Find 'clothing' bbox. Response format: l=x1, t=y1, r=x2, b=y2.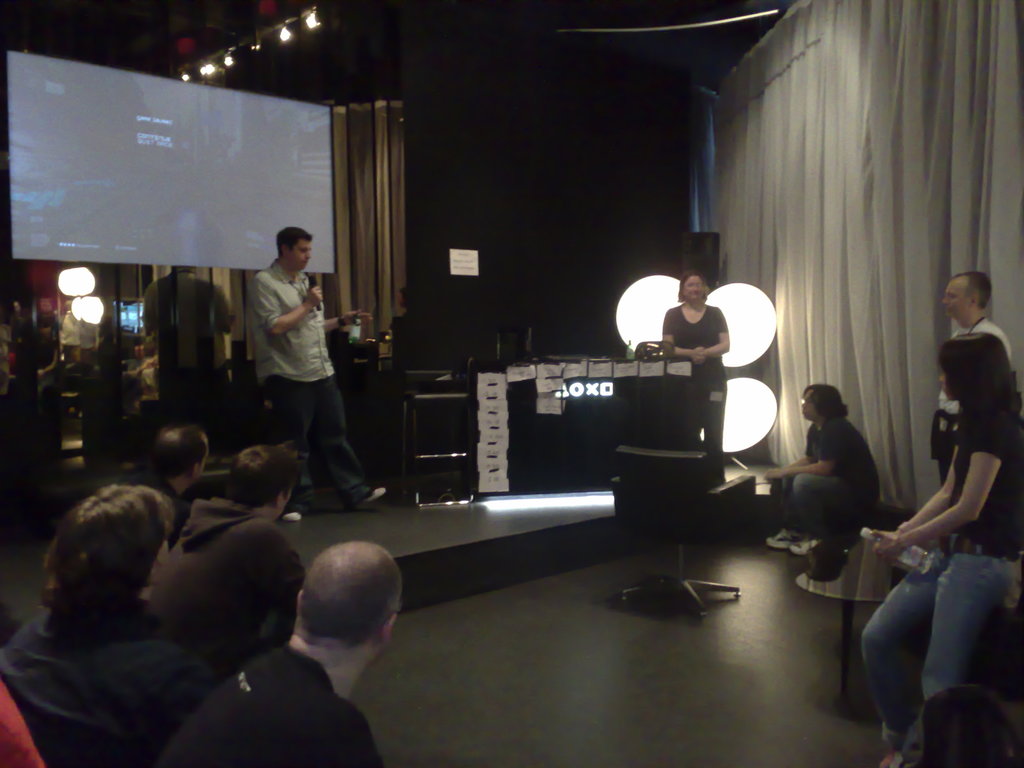
l=657, t=304, r=728, b=479.
